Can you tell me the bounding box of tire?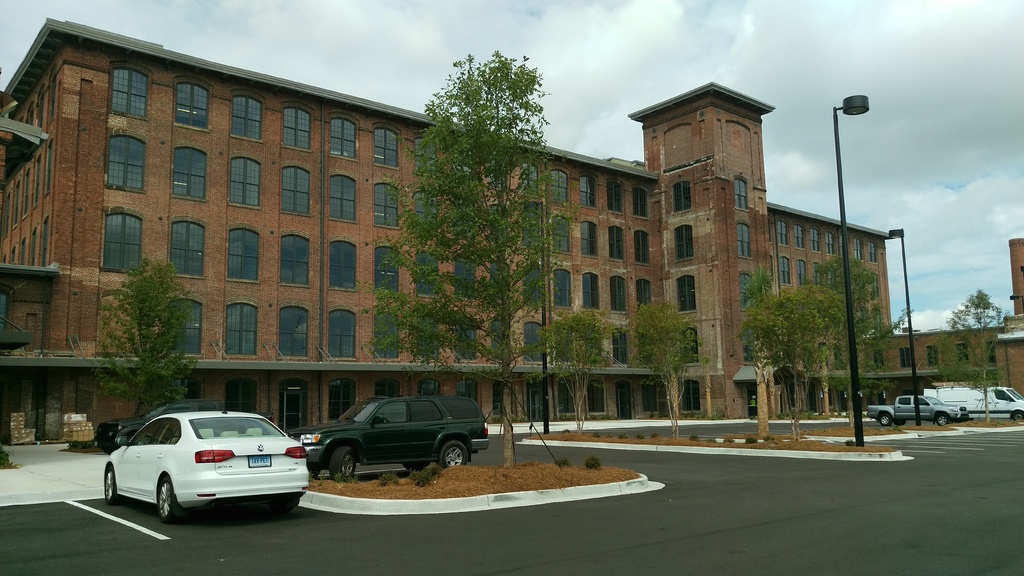
crop(438, 435, 468, 474).
